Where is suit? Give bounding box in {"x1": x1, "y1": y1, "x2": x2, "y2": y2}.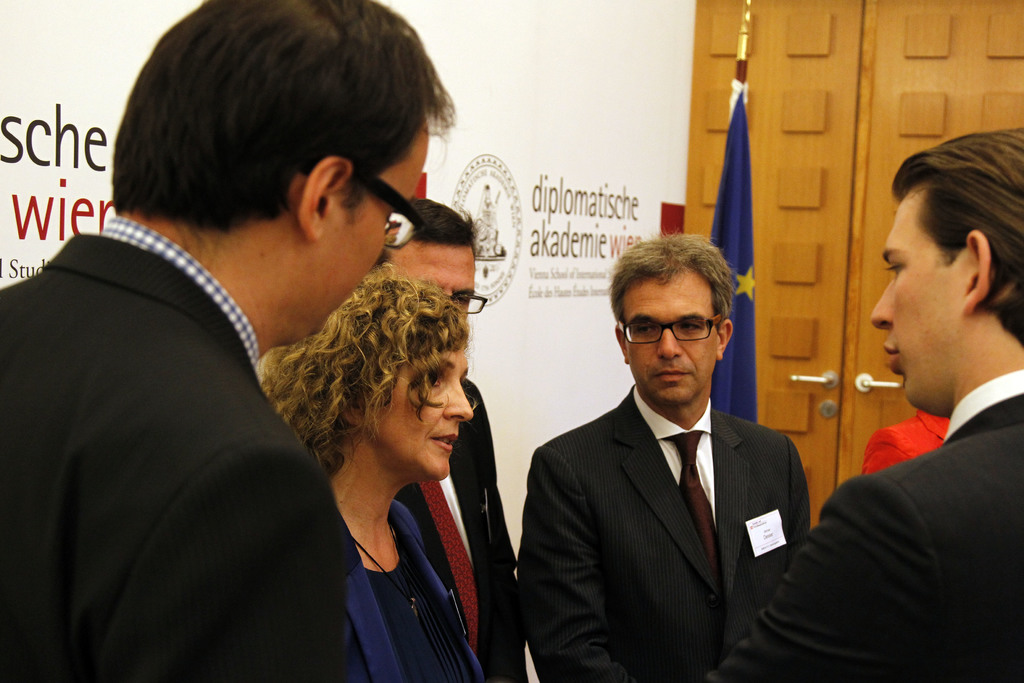
{"x1": 394, "y1": 383, "x2": 525, "y2": 682}.
